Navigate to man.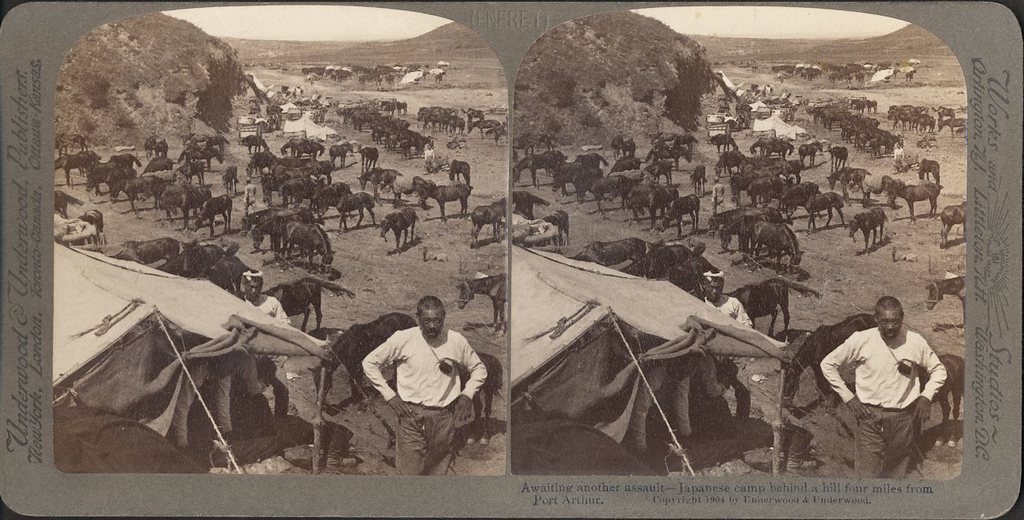
Navigation target: (x1=243, y1=269, x2=291, y2=422).
